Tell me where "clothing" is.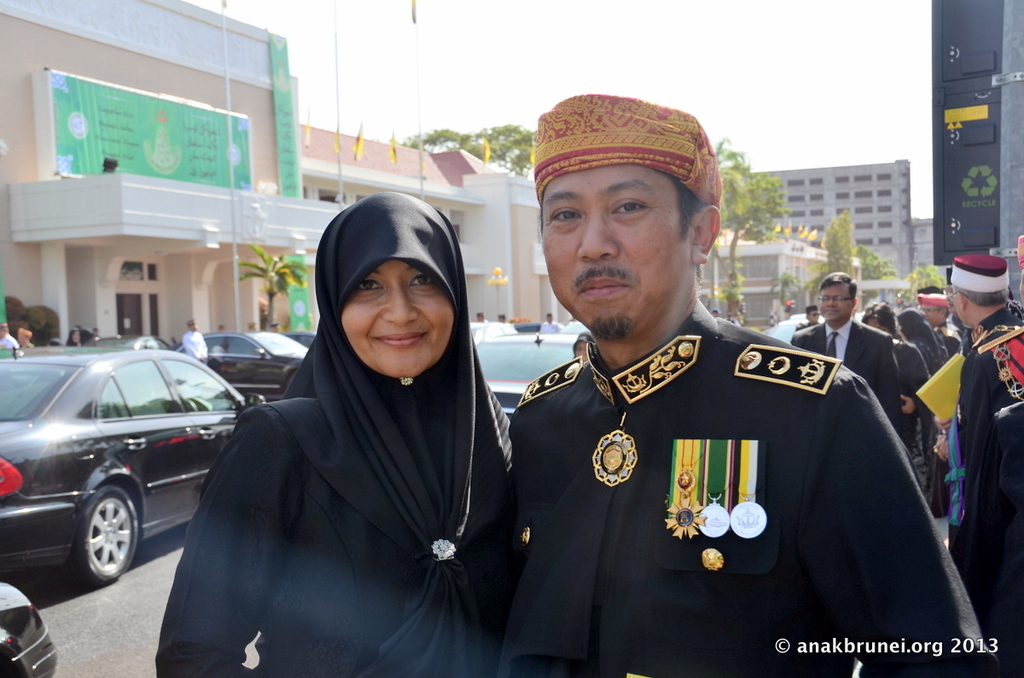
"clothing" is at [x1=148, y1=189, x2=522, y2=677].
